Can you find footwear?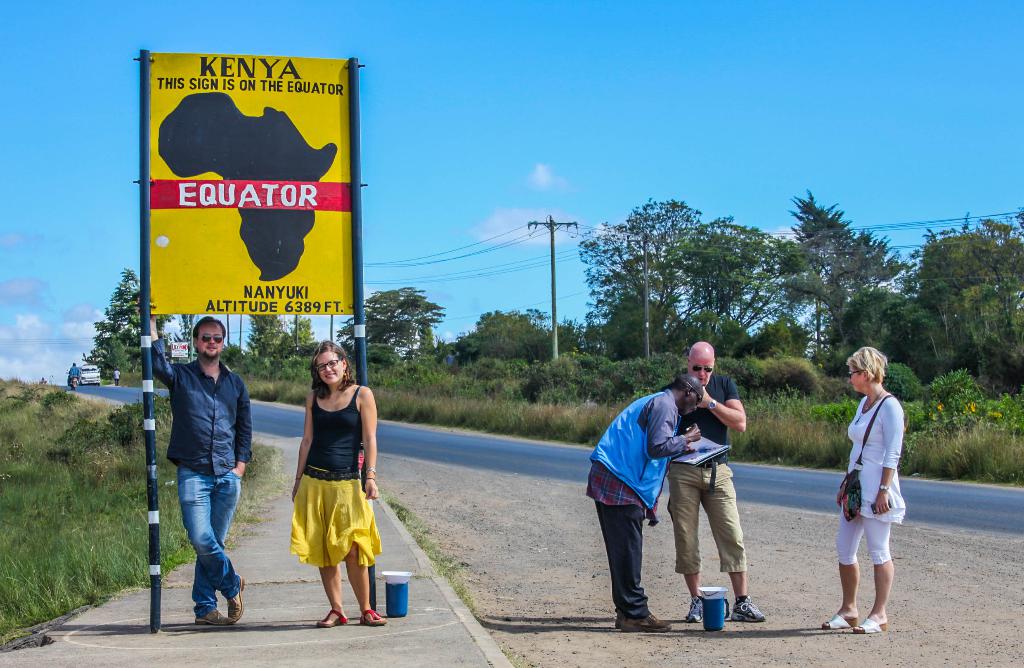
Yes, bounding box: (x1=683, y1=591, x2=702, y2=623).
